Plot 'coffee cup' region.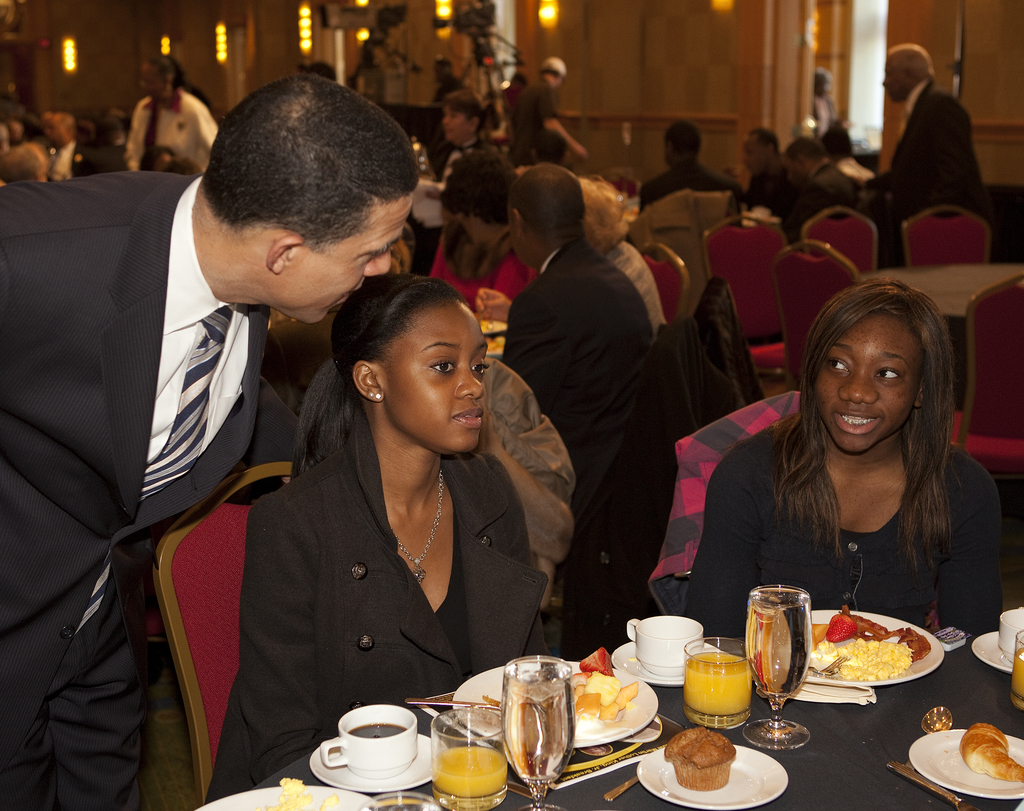
Plotted at Rect(320, 702, 417, 779).
